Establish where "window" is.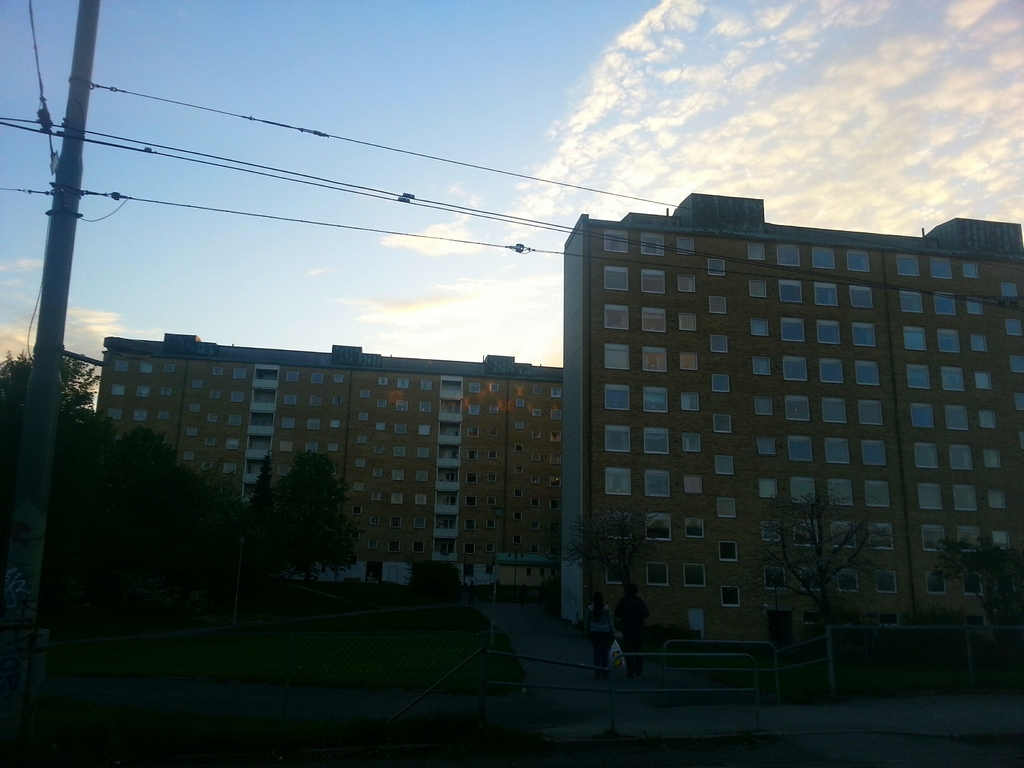
Established at l=465, t=541, r=477, b=552.
